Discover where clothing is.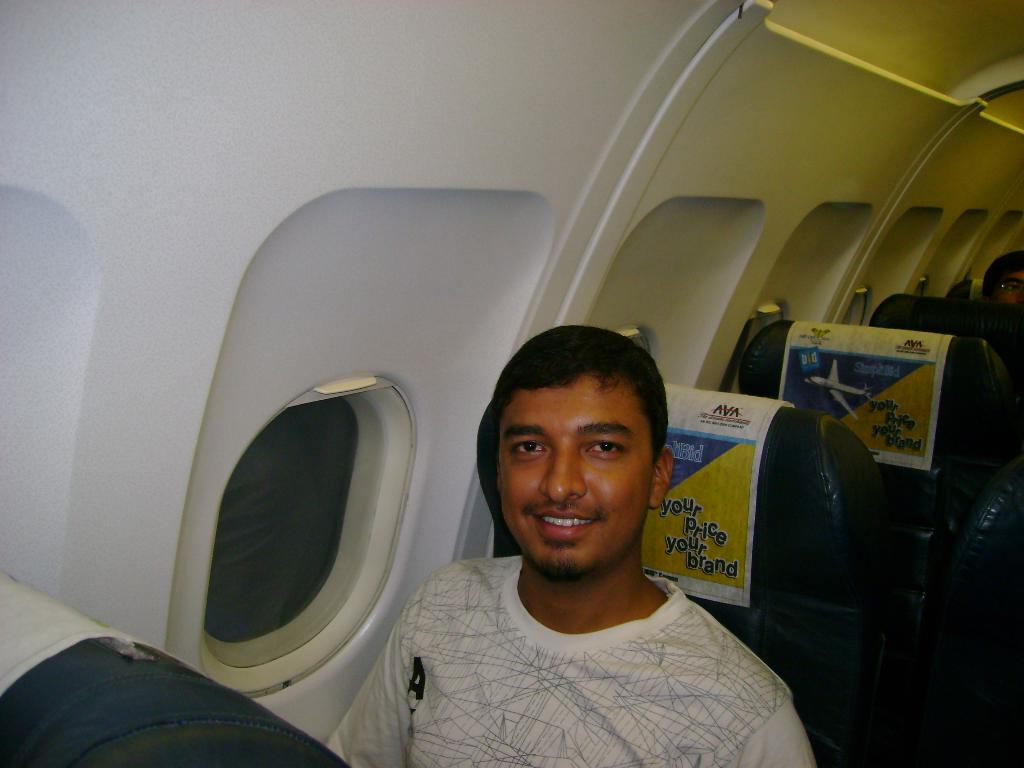
Discovered at pyautogui.locateOnScreen(364, 447, 799, 762).
